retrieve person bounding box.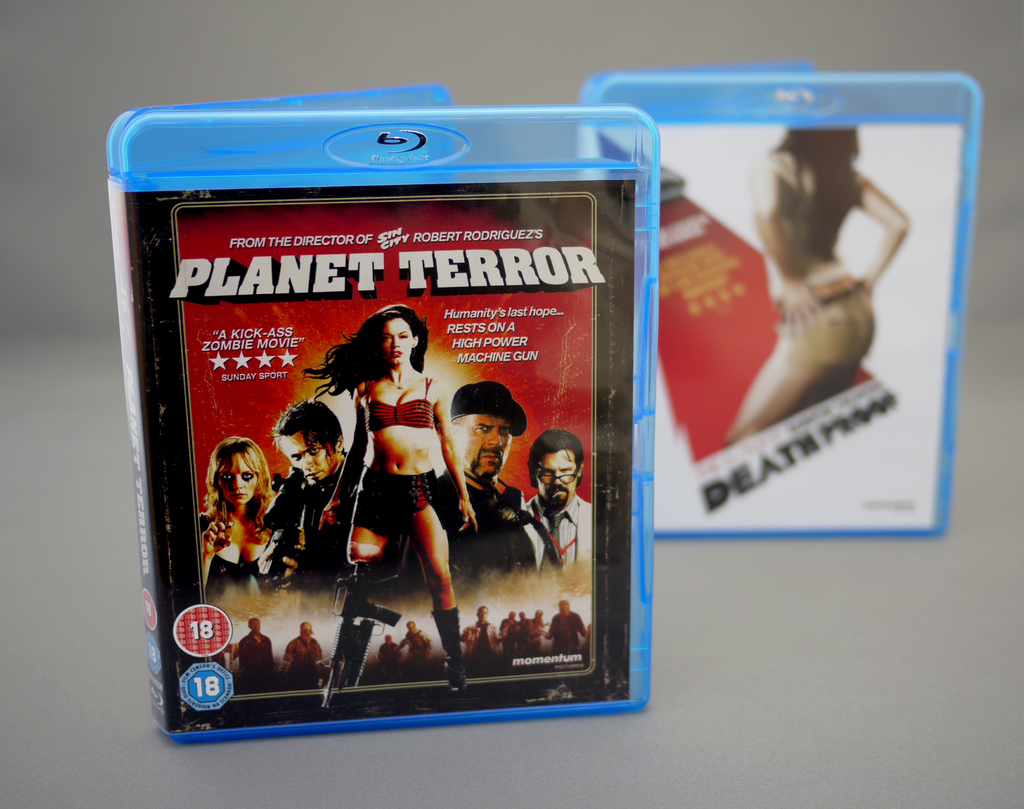
Bounding box: pyautogui.locateOnScreen(522, 426, 590, 573).
